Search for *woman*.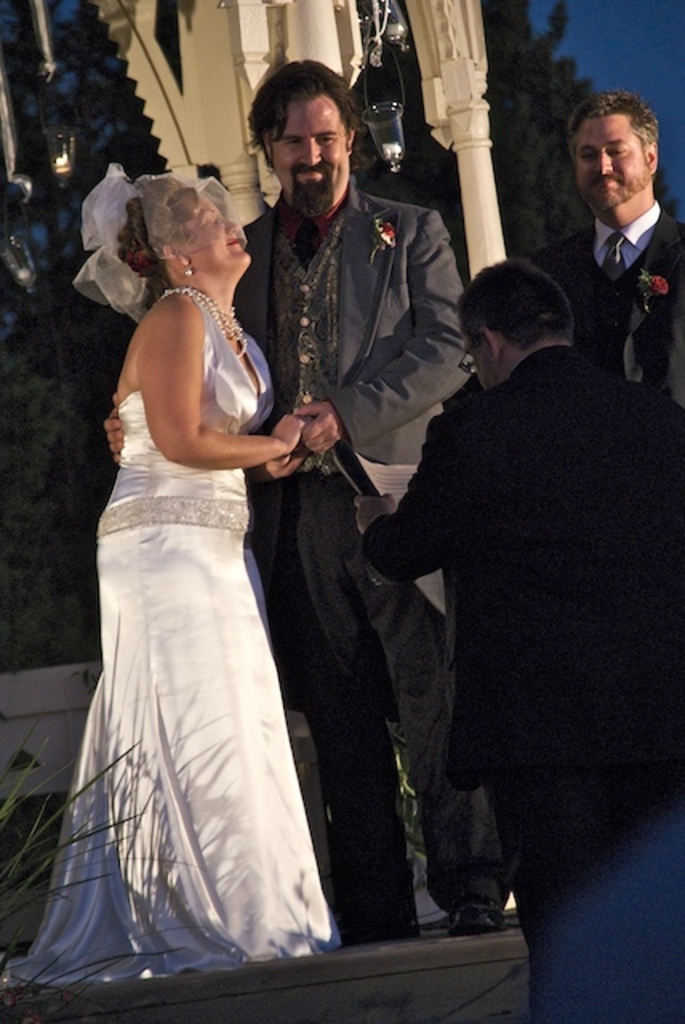
Found at BBox(50, 110, 344, 978).
